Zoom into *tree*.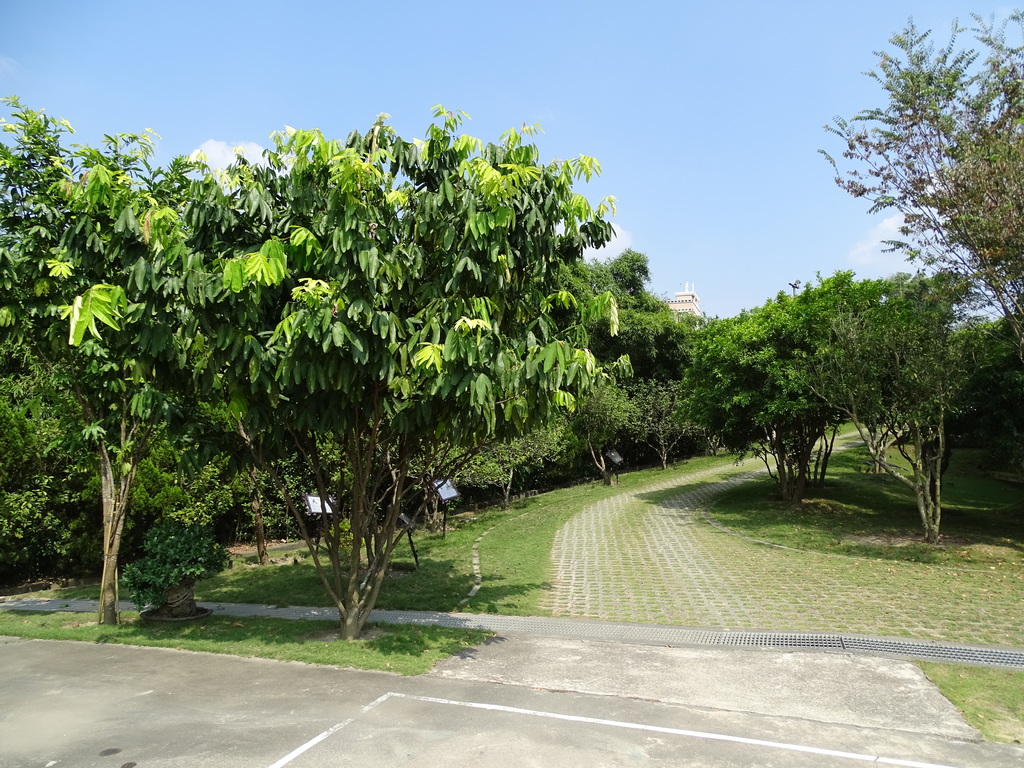
Zoom target: region(0, 79, 56, 586).
